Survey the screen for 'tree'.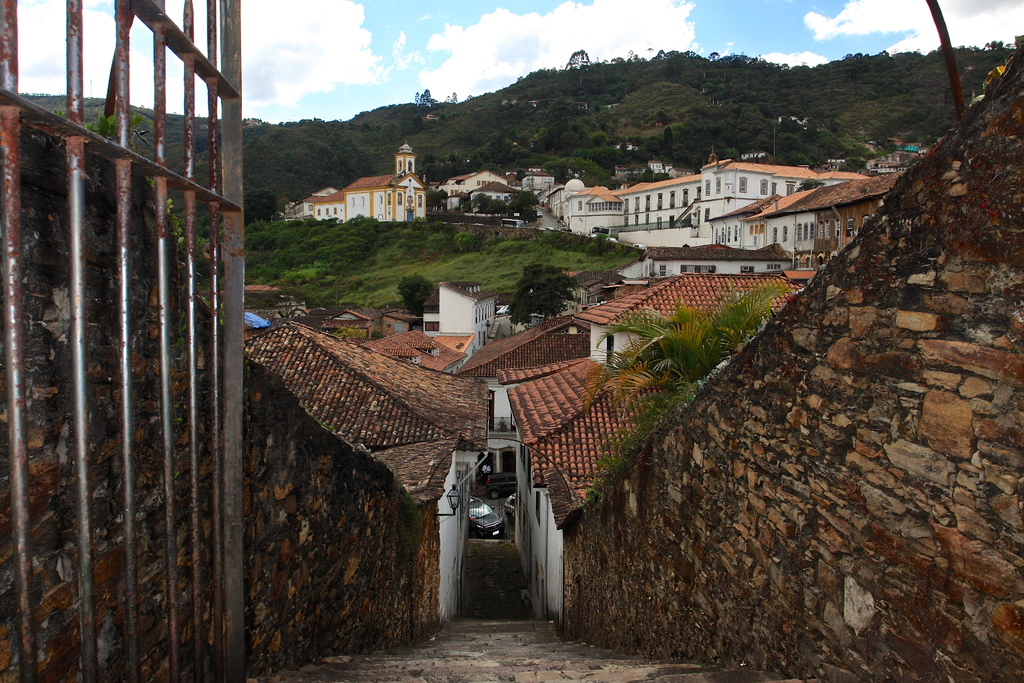
Survey found: (861, 149, 878, 157).
